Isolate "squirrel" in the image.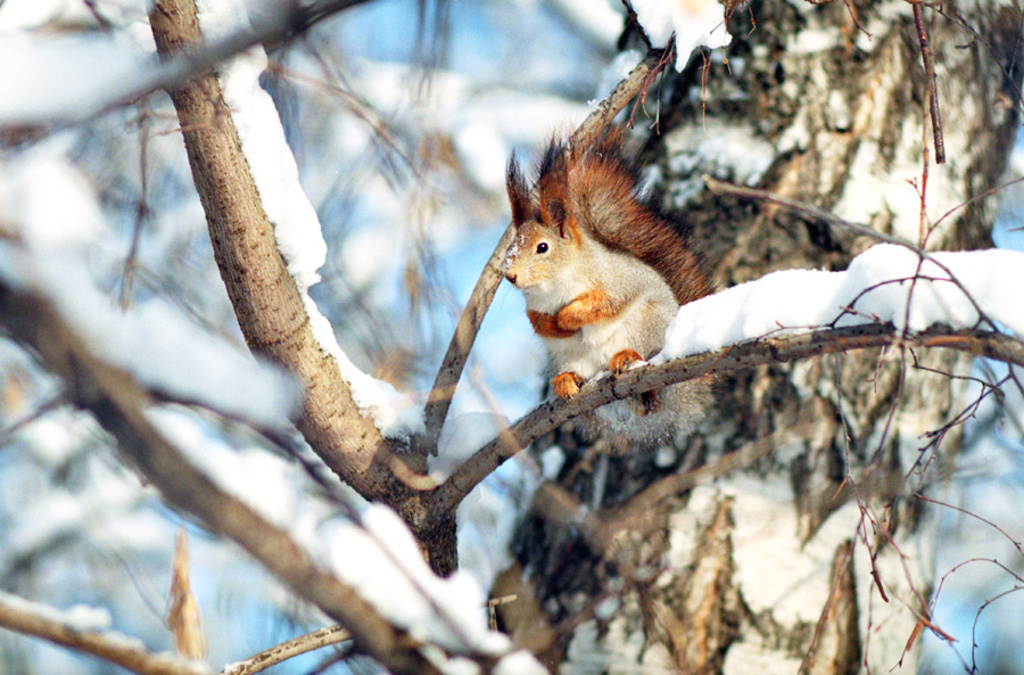
Isolated region: (502,123,719,454).
